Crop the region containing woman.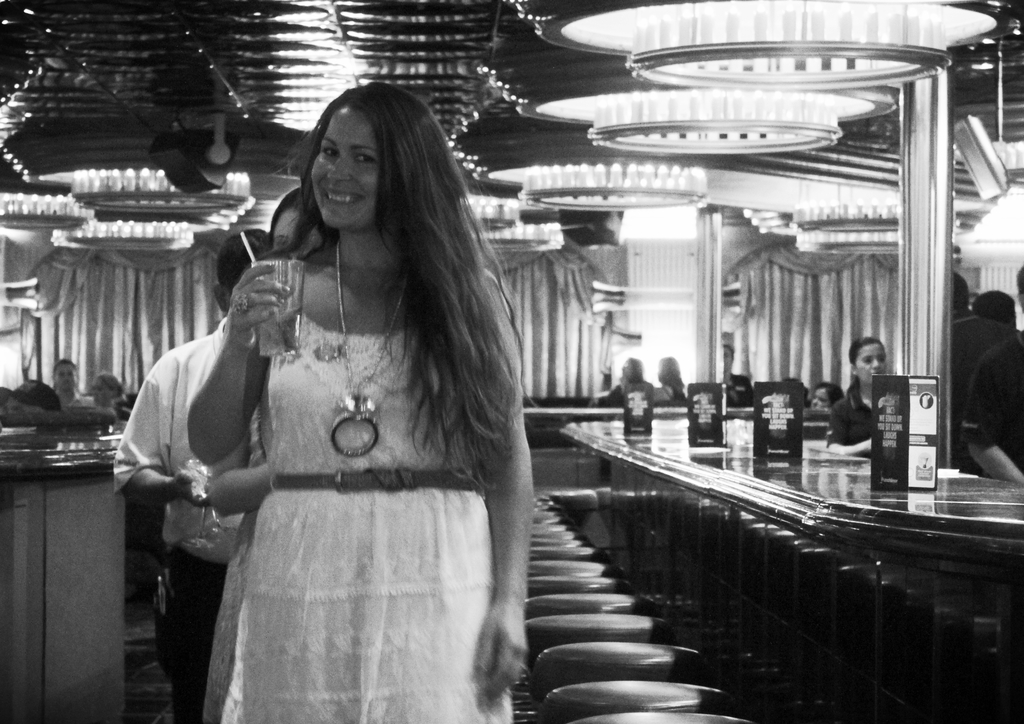
Crop region: bbox=[822, 335, 884, 456].
